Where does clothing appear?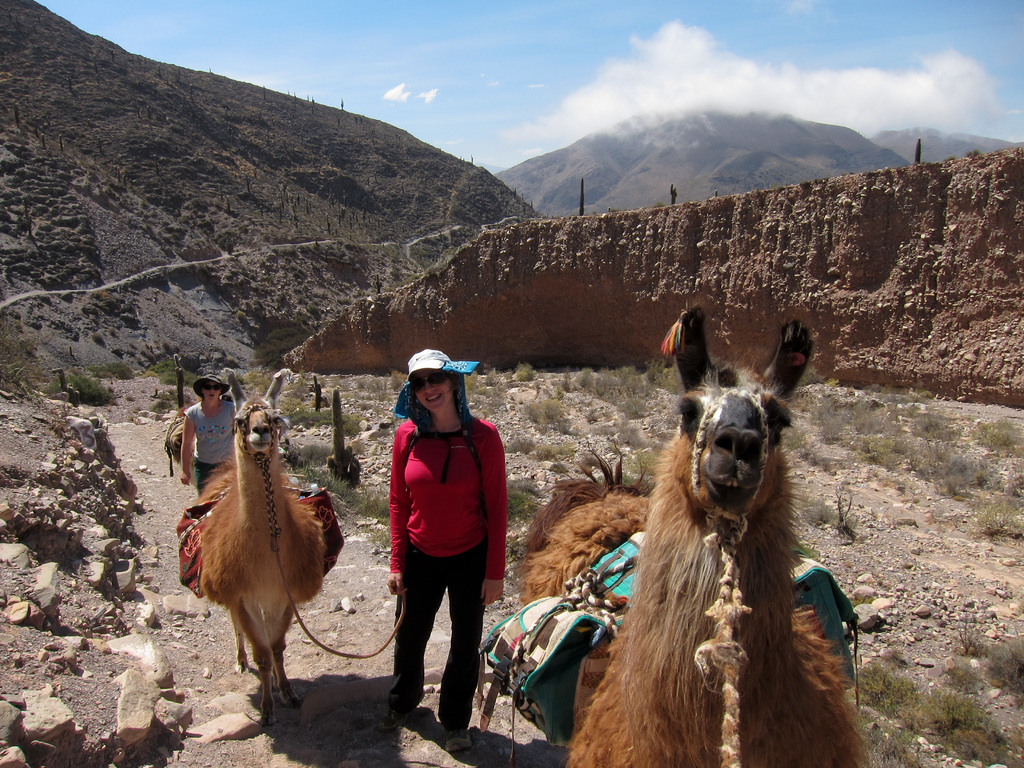
Appears at (365, 361, 518, 731).
